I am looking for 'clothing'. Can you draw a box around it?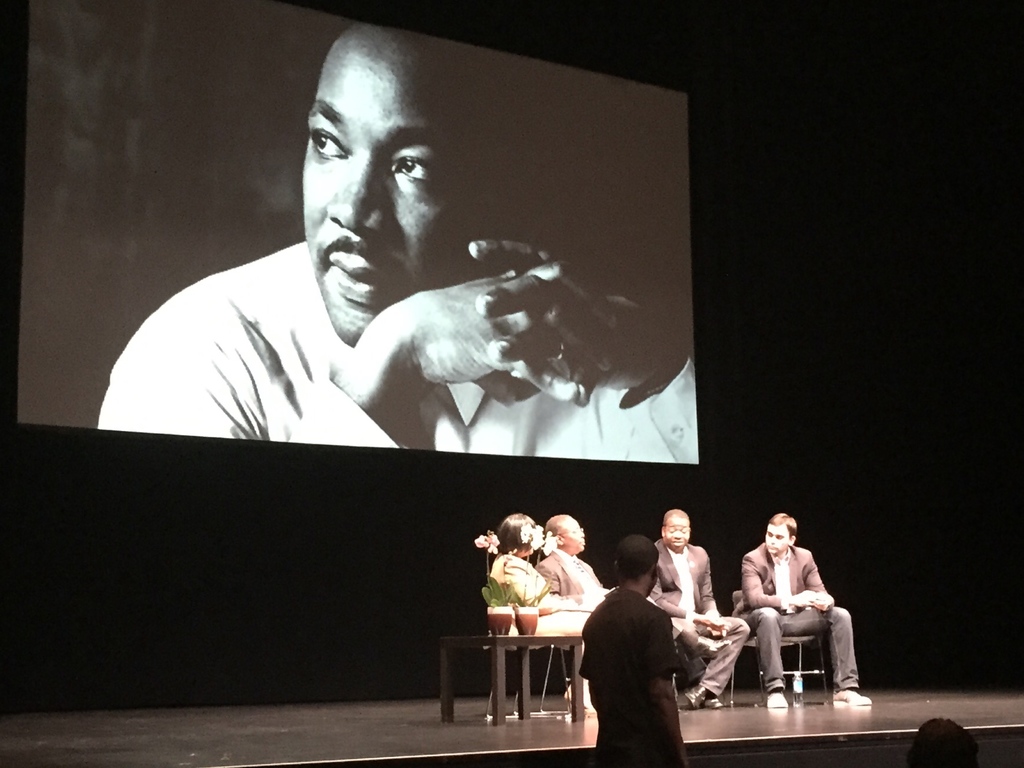
Sure, the bounding box is bbox(100, 236, 700, 467).
